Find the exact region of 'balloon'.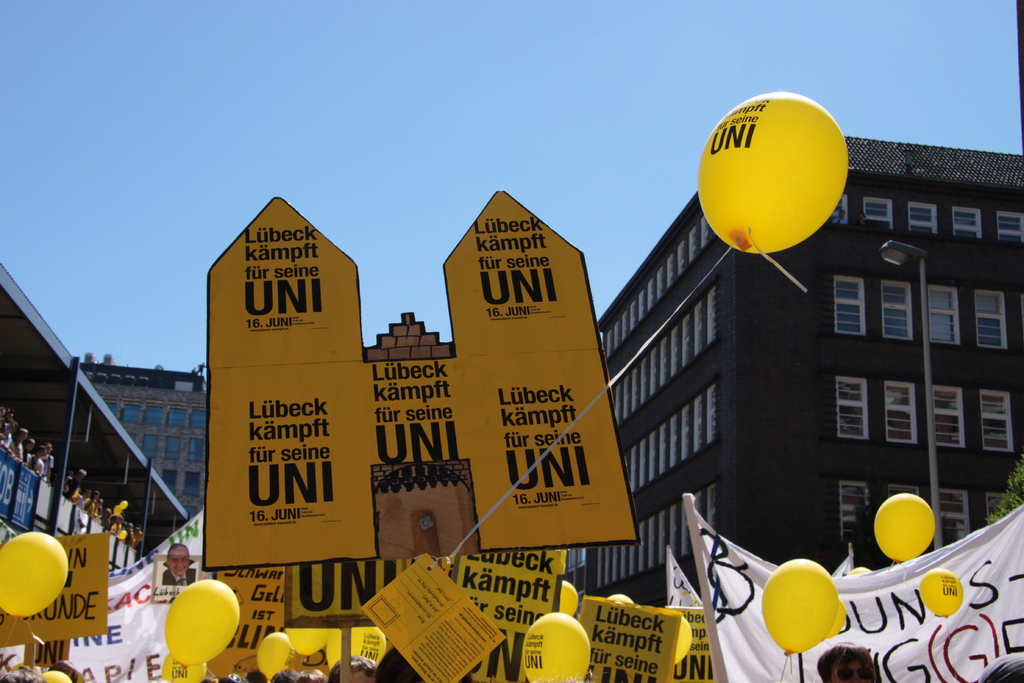
Exact region: (x1=40, y1=667, x2=74, y2=682).
